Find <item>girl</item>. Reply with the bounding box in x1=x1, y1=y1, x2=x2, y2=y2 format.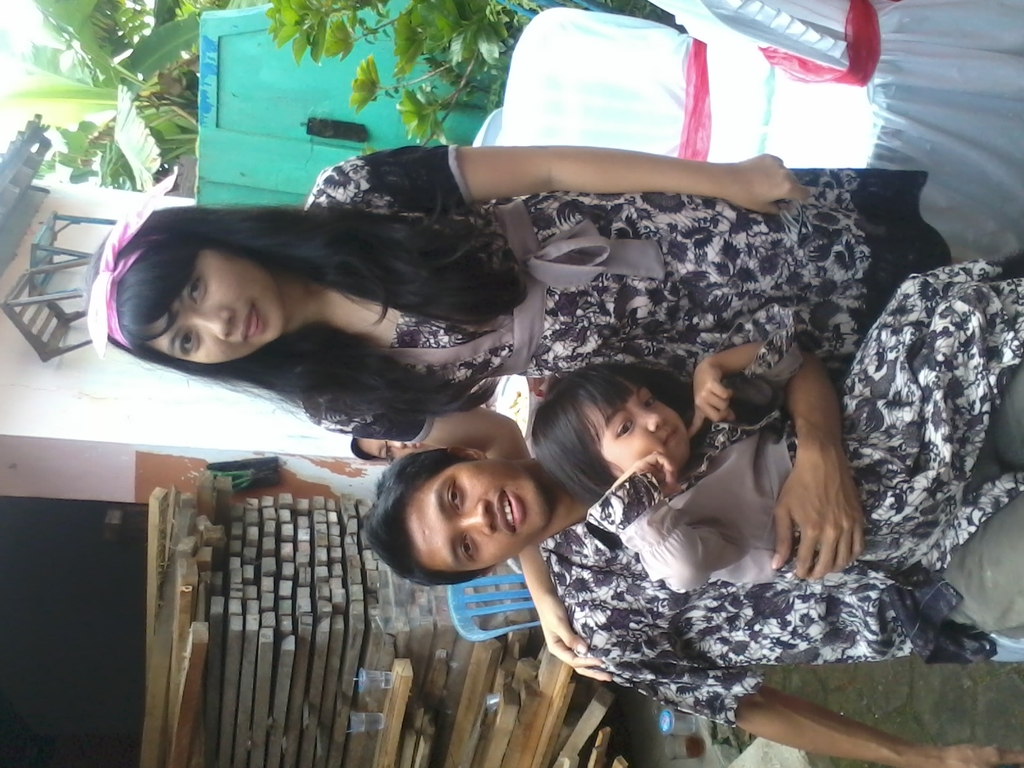
x1=534, y1=260, x2=1023, y2=590.
